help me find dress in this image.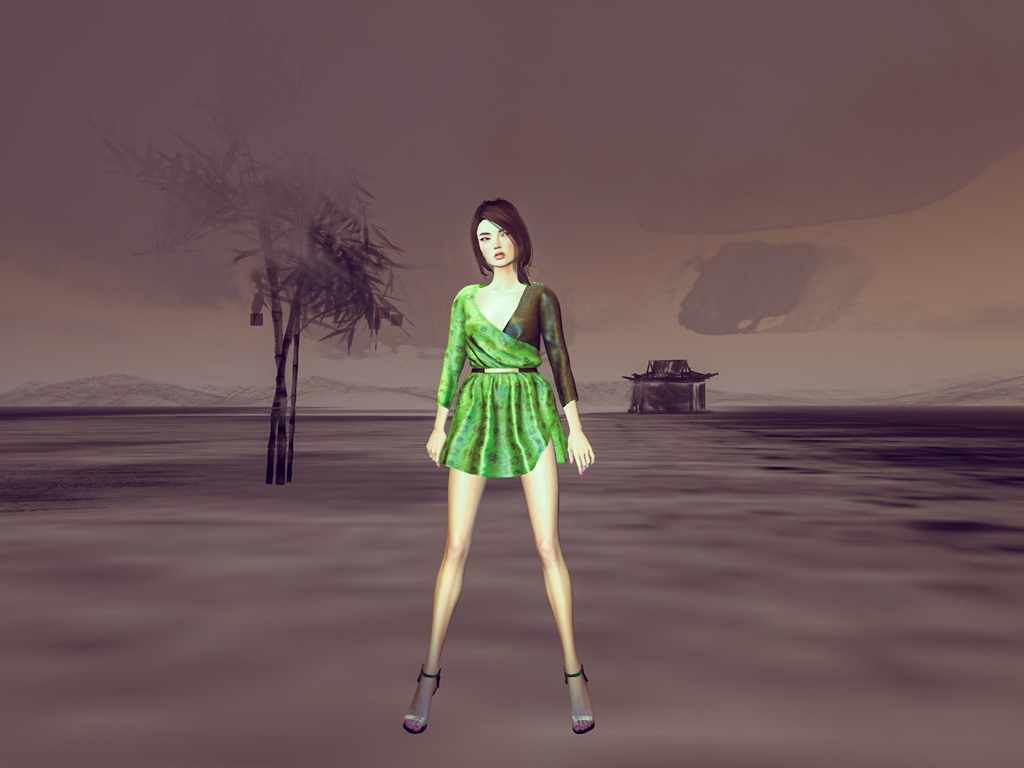
Found it: <box>419,275,566,465</box>.
